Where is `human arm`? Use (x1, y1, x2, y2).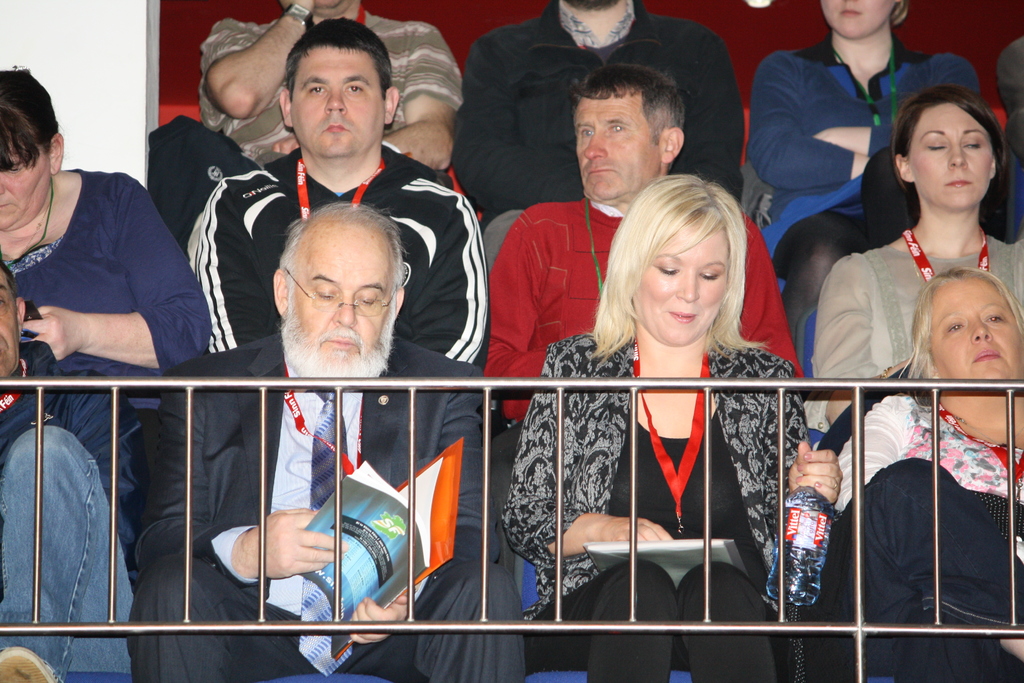
(184, 179, 273, 361).
